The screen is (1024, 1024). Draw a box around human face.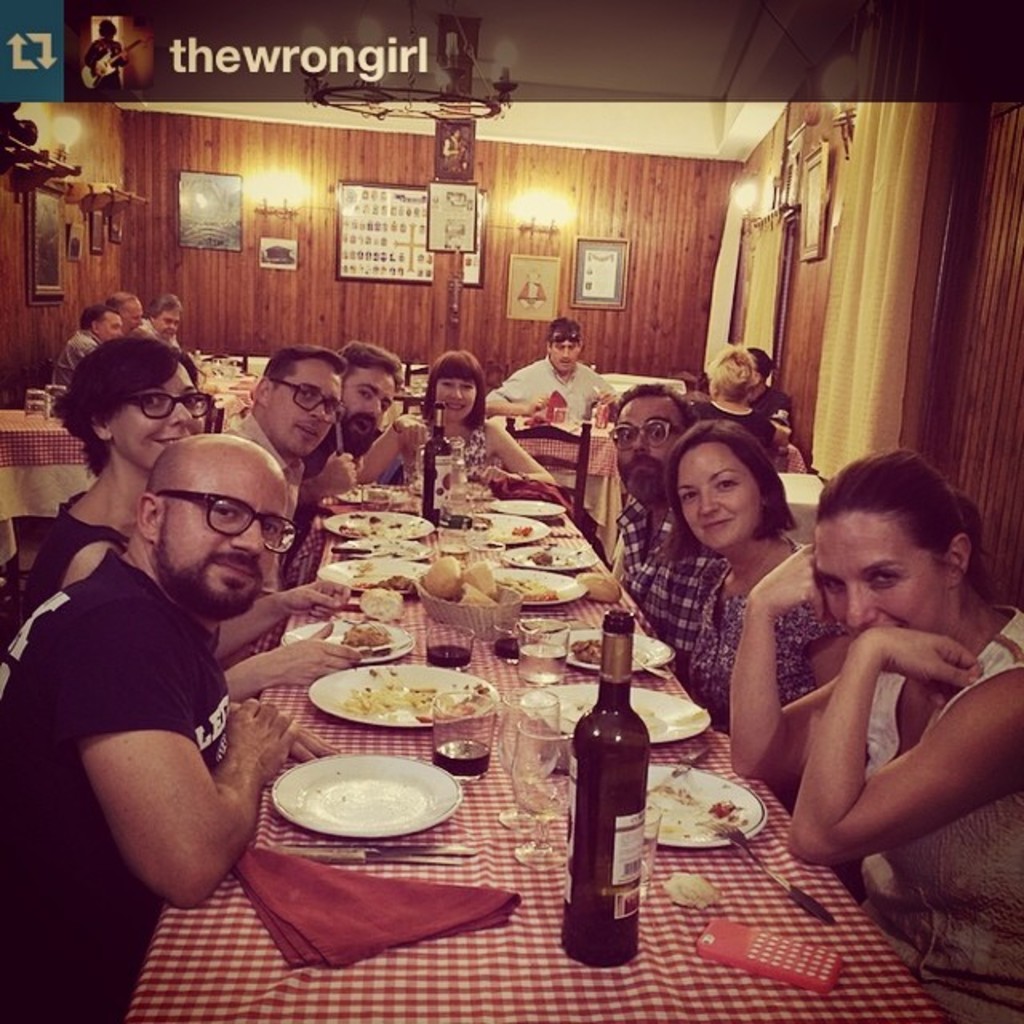
(left=102, top=318, right=115, bottom=342).
